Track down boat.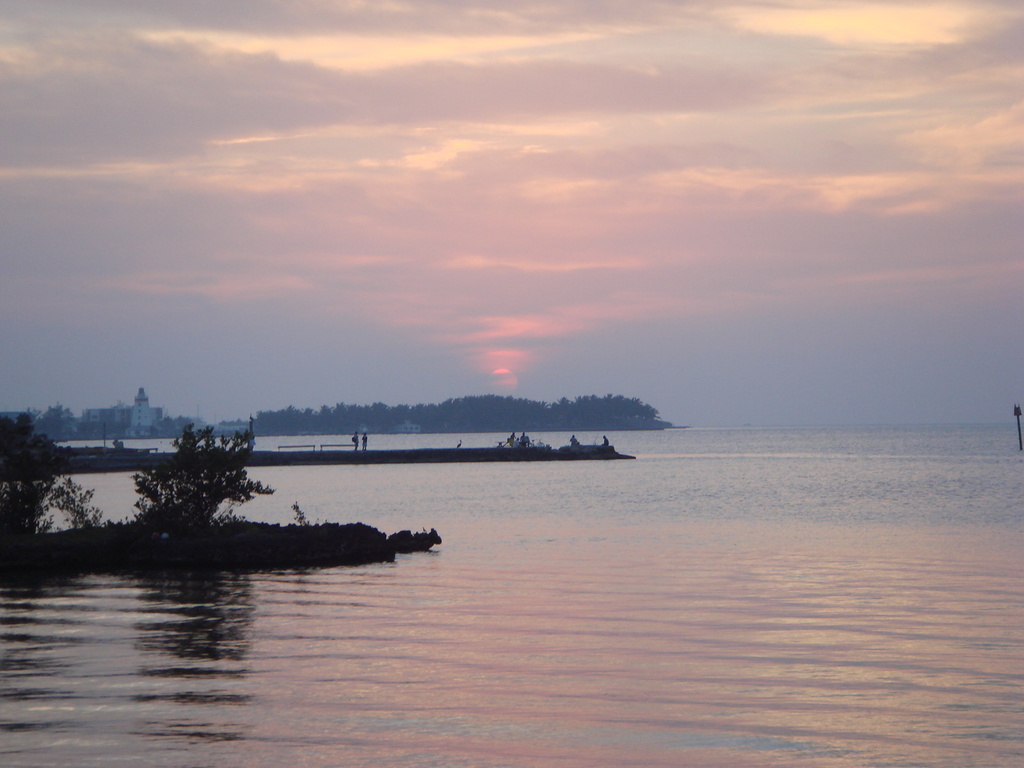
Tracked to bbox=[557, 434, 627, 463].
